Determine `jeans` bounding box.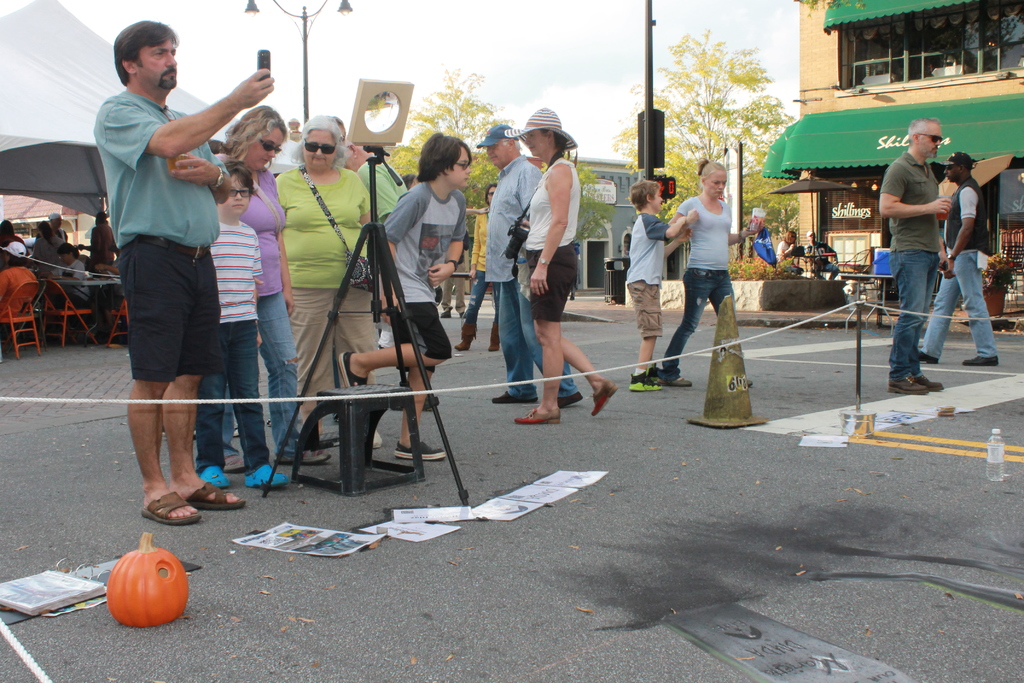
Determined: bbox=[388, 308, 451, 368].
